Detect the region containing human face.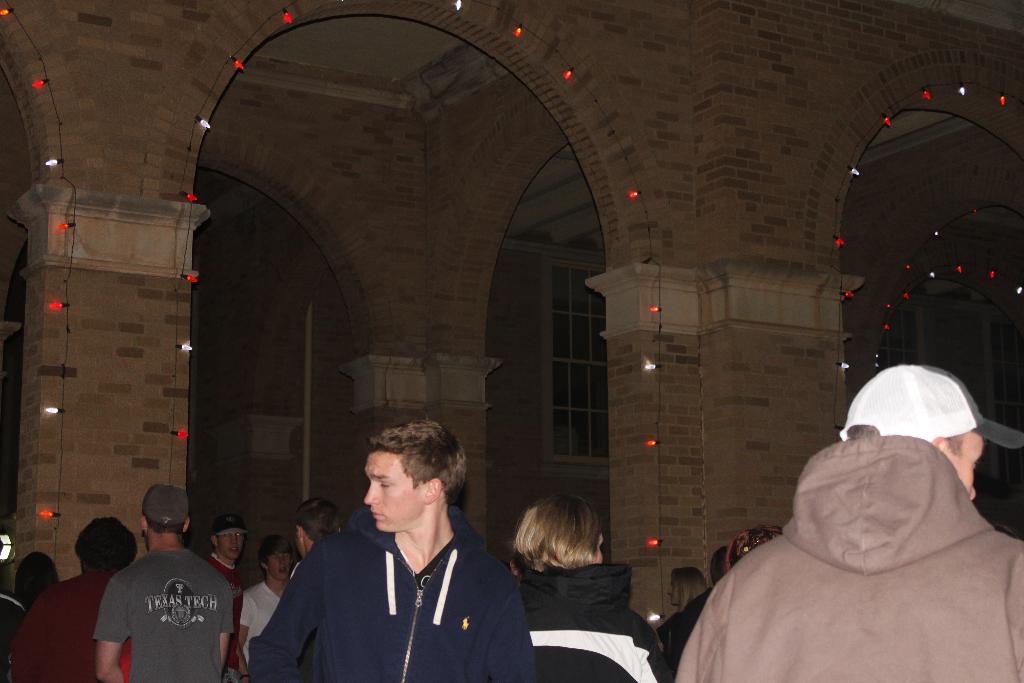
355 444 420 537.
